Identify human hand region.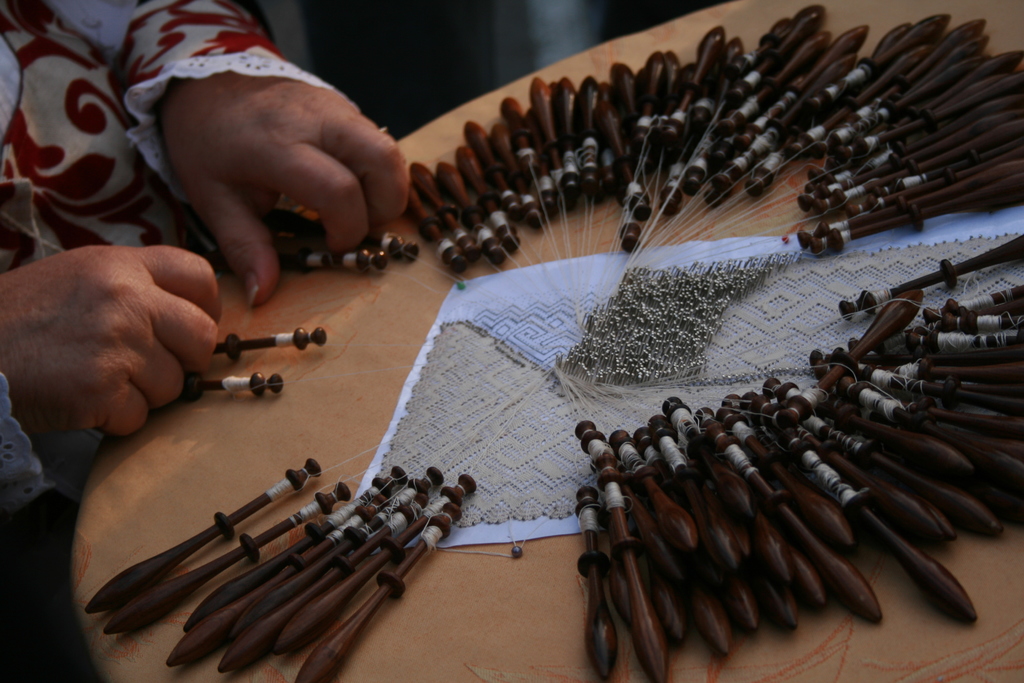
Region: <bbox>5, 218, 232, 461</bbox>.
